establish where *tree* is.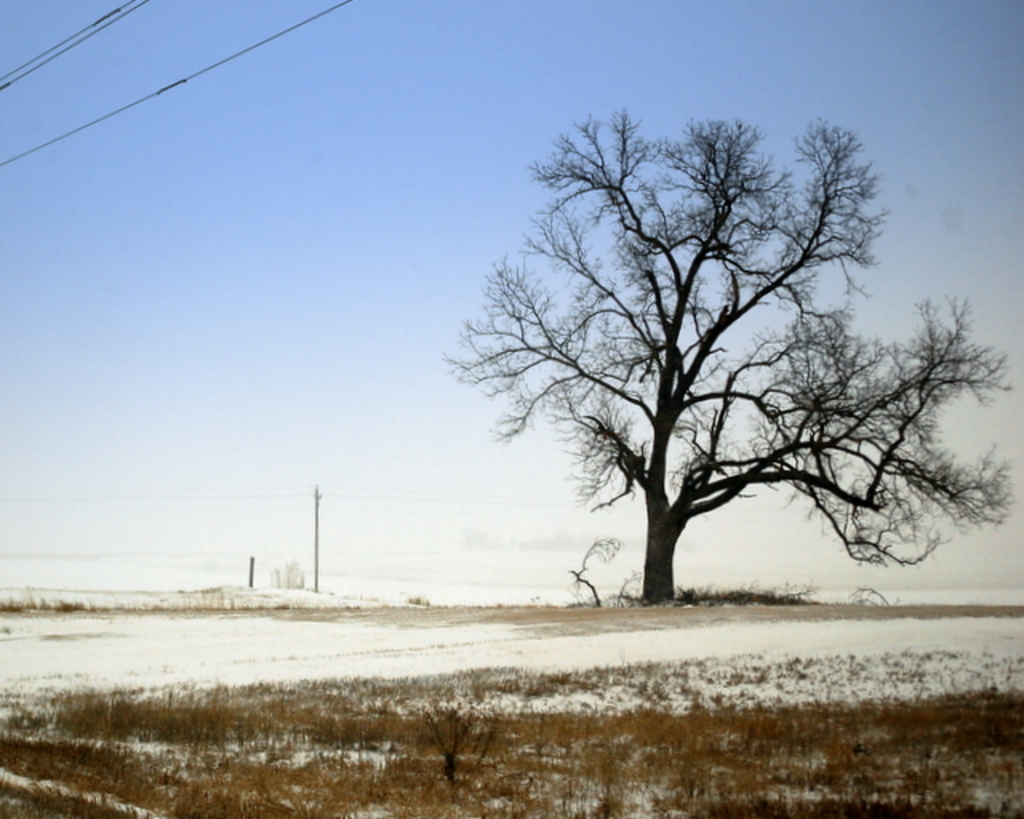
Established at <box>453,99,952,630</box>.
